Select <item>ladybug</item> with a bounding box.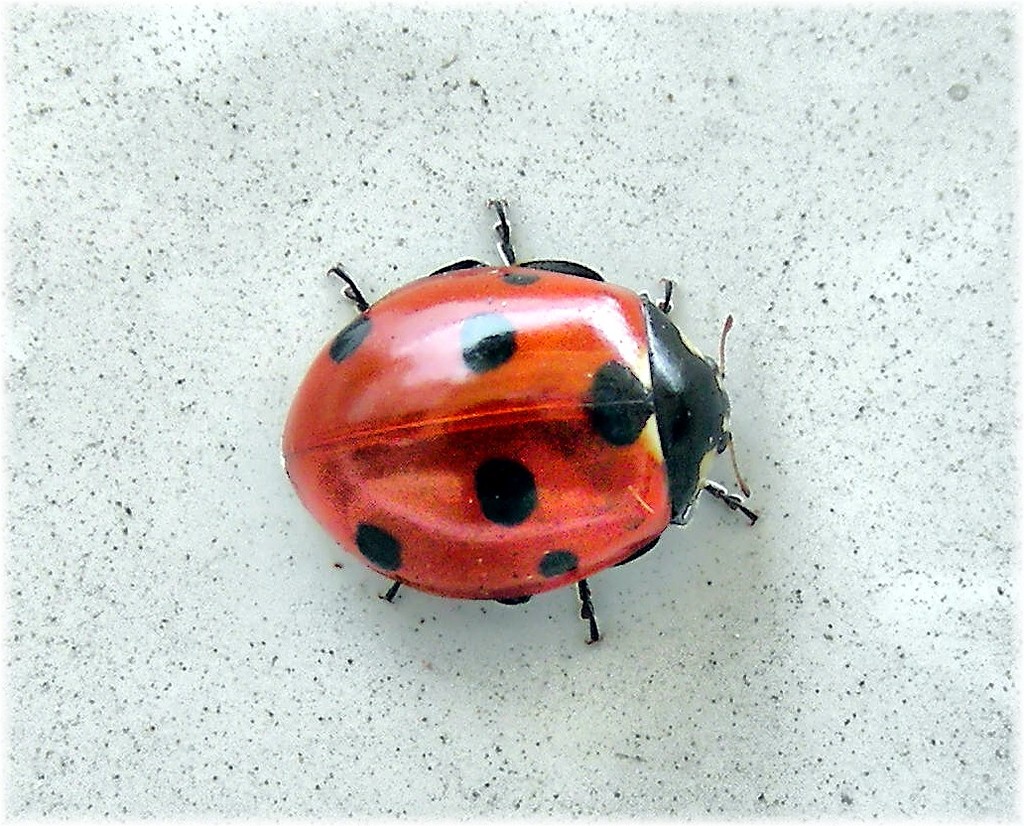
{"x1": 281, "y1": 204, "x2": 762, "y2": 640}.
